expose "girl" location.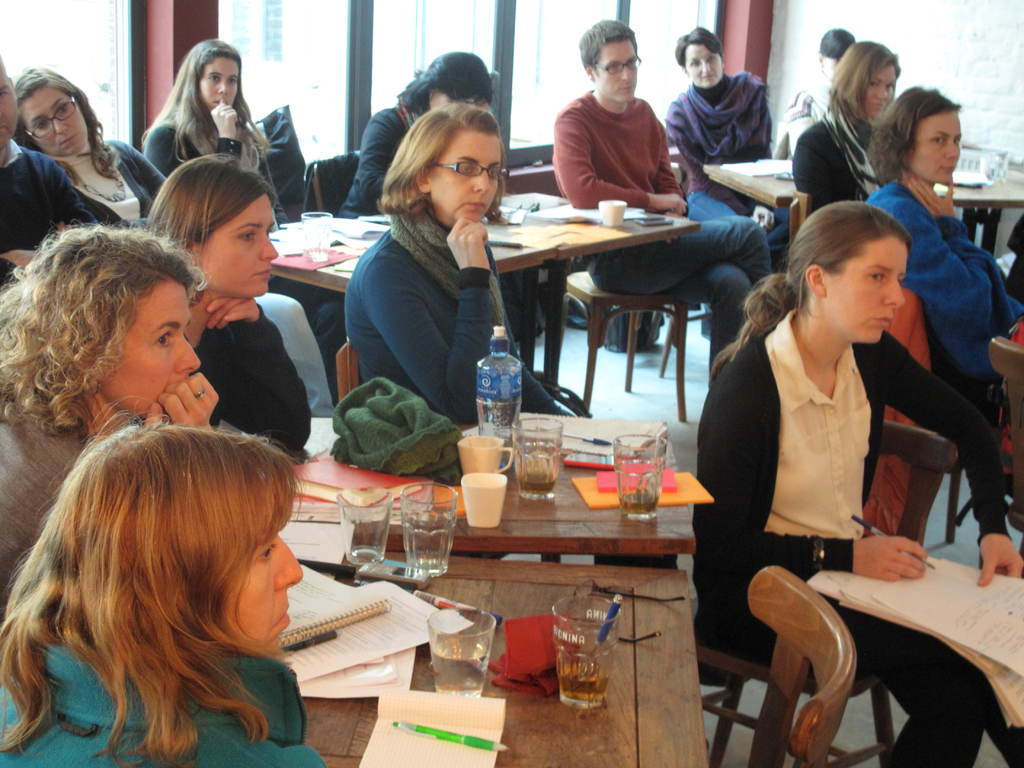
Exposed at detection(133, 42, 307, 222).
